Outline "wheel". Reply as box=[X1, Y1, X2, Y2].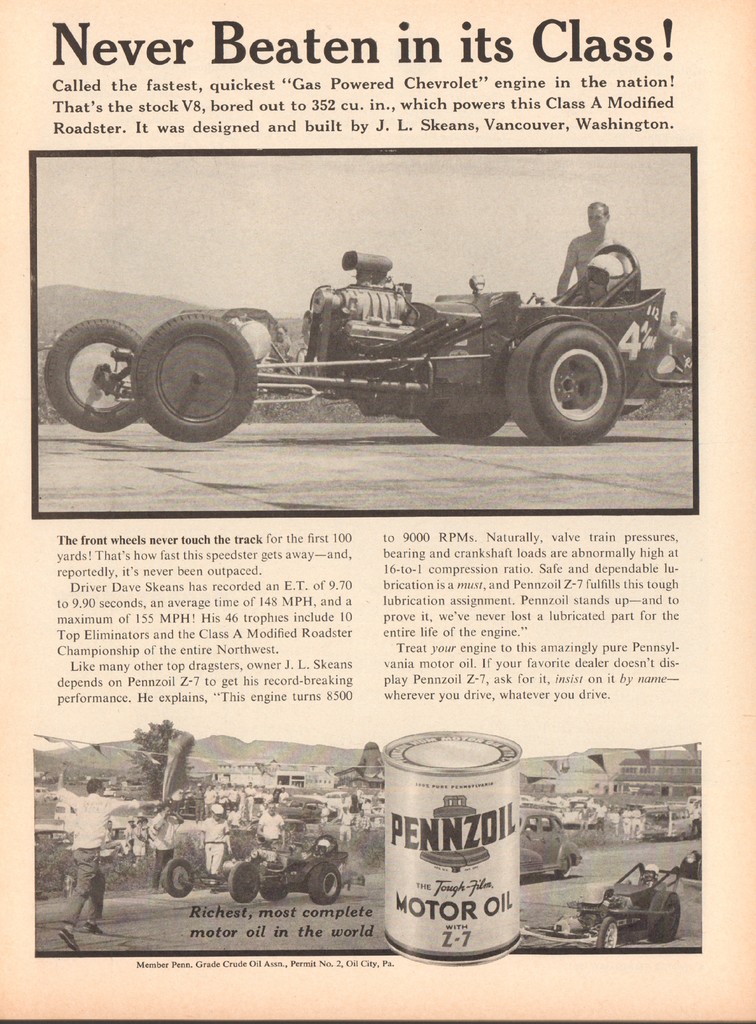
box=[595, 915, 619, 948].
